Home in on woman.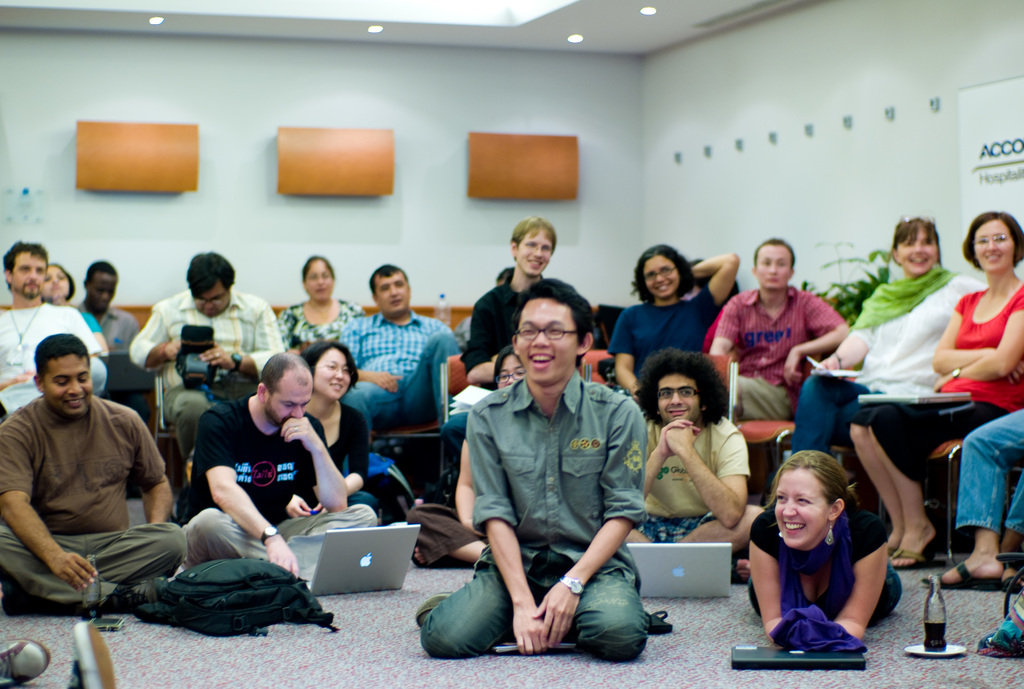
Homed in at [295, 335, 384, 522].
